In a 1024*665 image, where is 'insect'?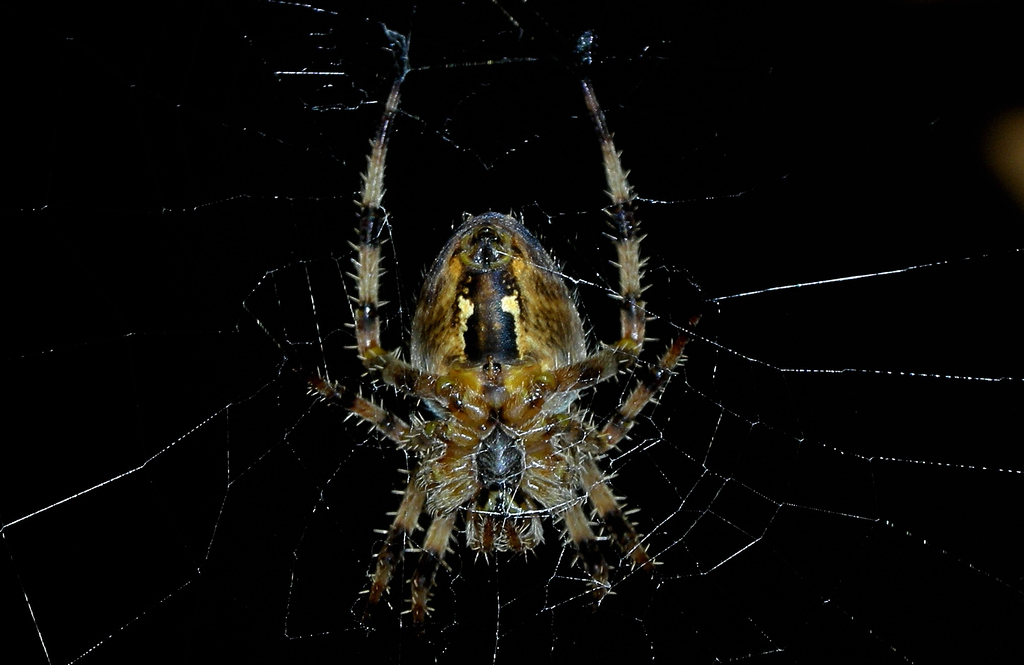
304,28,698,626.
